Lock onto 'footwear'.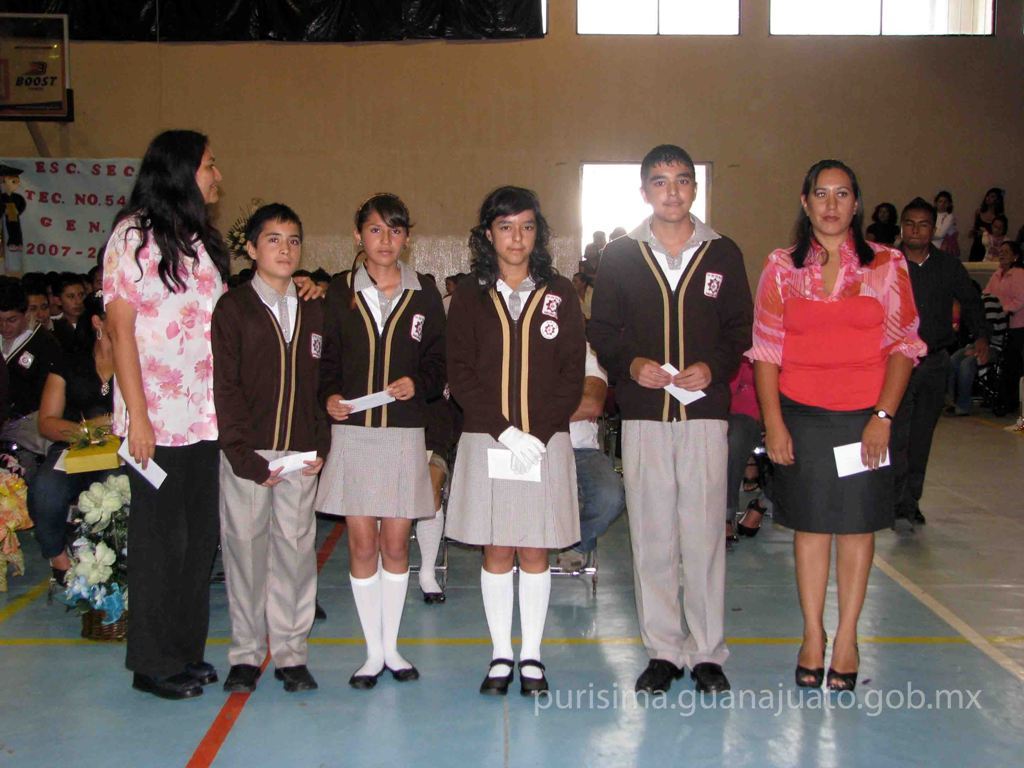
Locked: 827 643 860 692.
